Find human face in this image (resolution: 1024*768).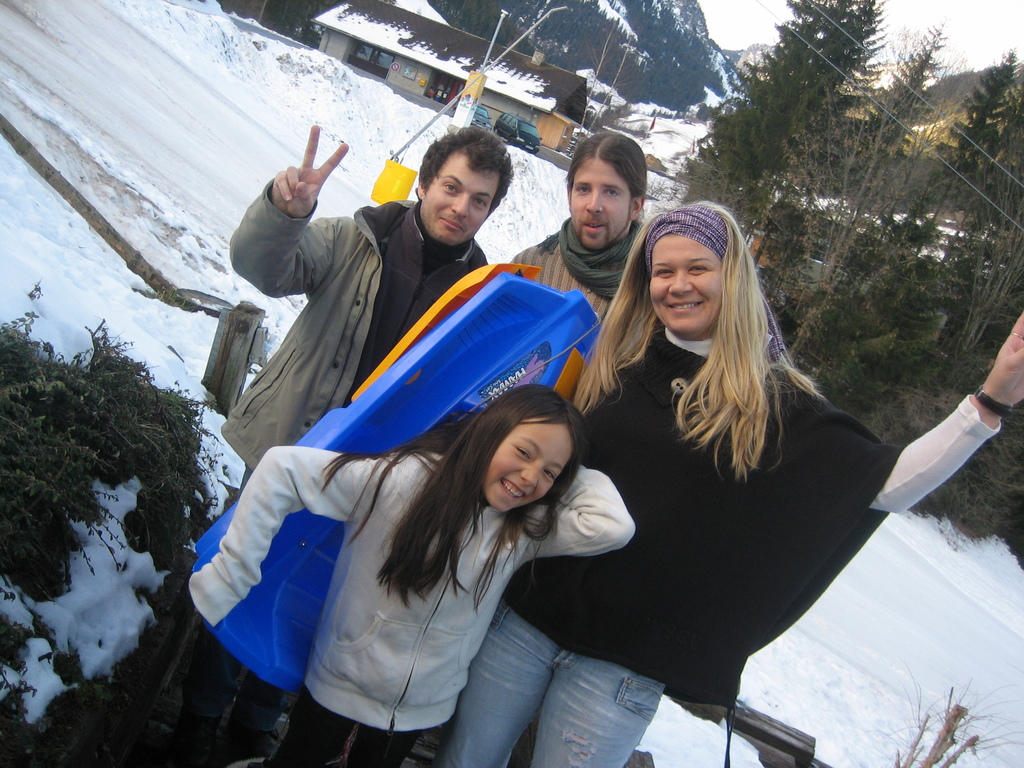
<box>483,422,567,506</box>.
